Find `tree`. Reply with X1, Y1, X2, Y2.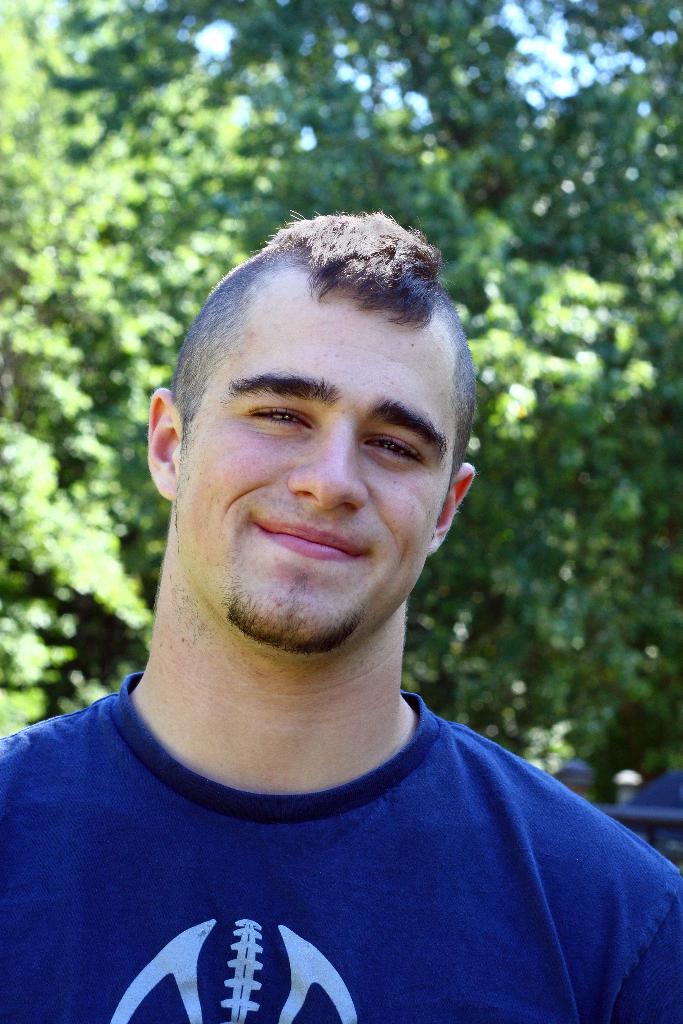
0, 0, 682, 807.
